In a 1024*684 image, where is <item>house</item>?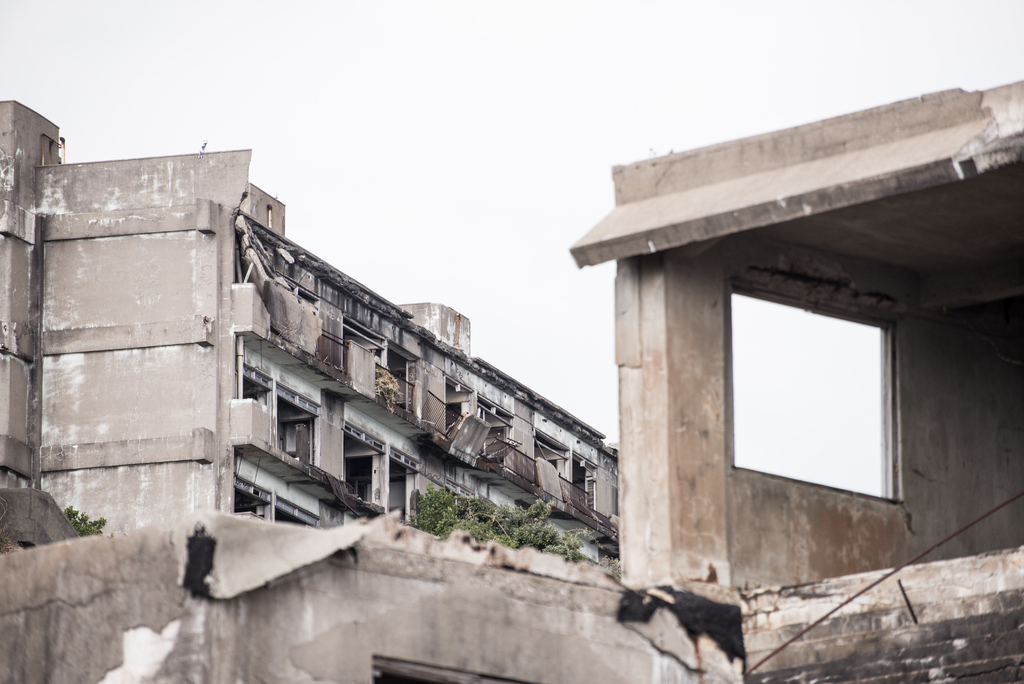
(0, 113, 623, 525).
